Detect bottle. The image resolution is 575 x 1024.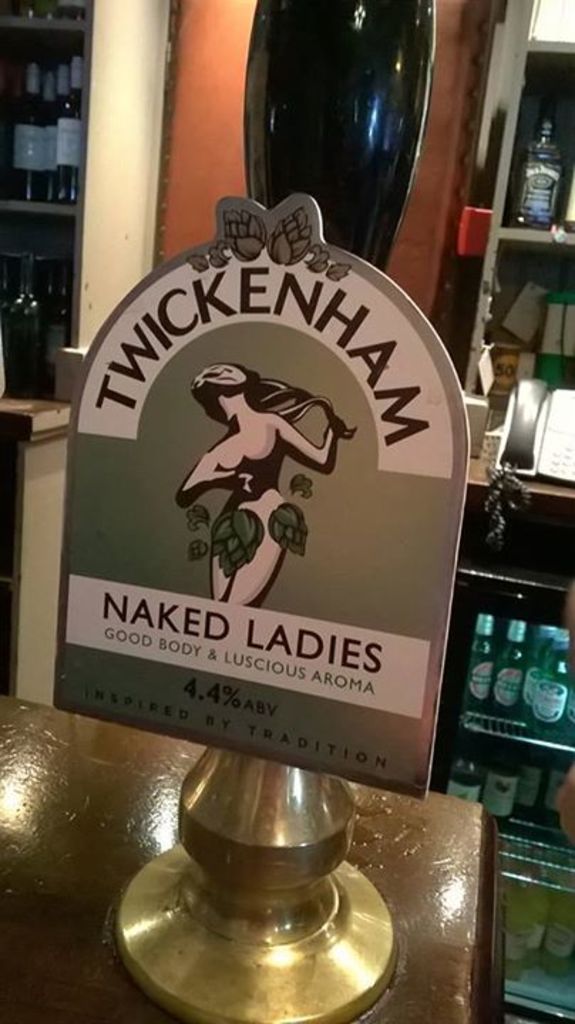
bbox(531, 287, 569, 397).
